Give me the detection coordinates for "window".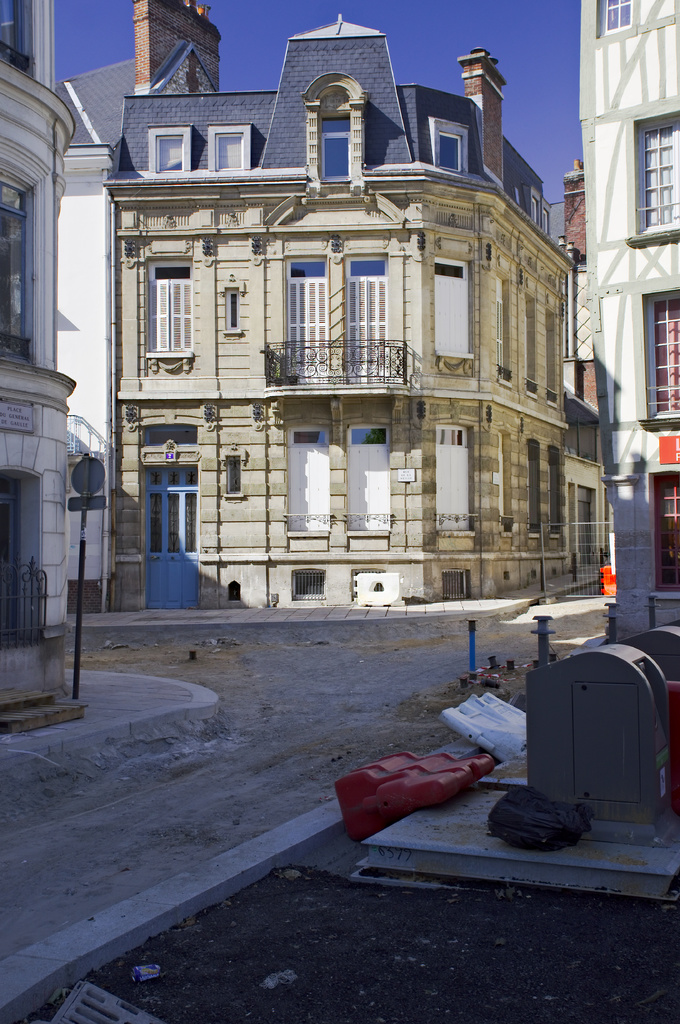
x1=320 y1=111 x2=356 y2=180.
